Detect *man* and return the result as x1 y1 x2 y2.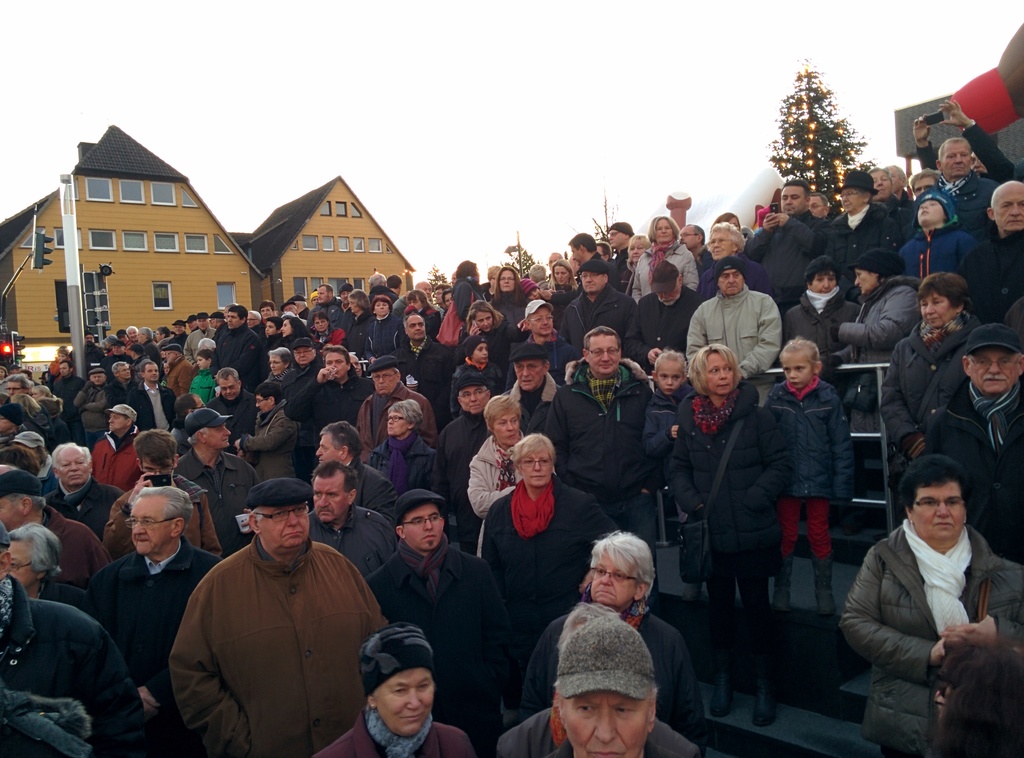
134 326 163 360.
